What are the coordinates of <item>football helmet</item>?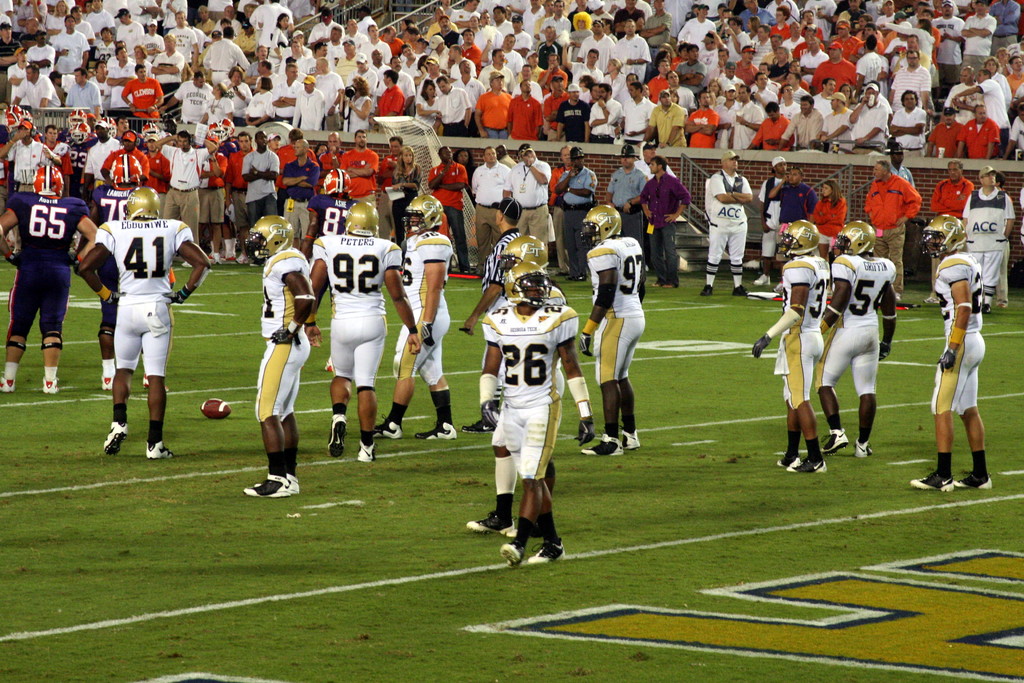
{"x1": 243, "y1": 217, "x2": 292, "y2": 267}.
